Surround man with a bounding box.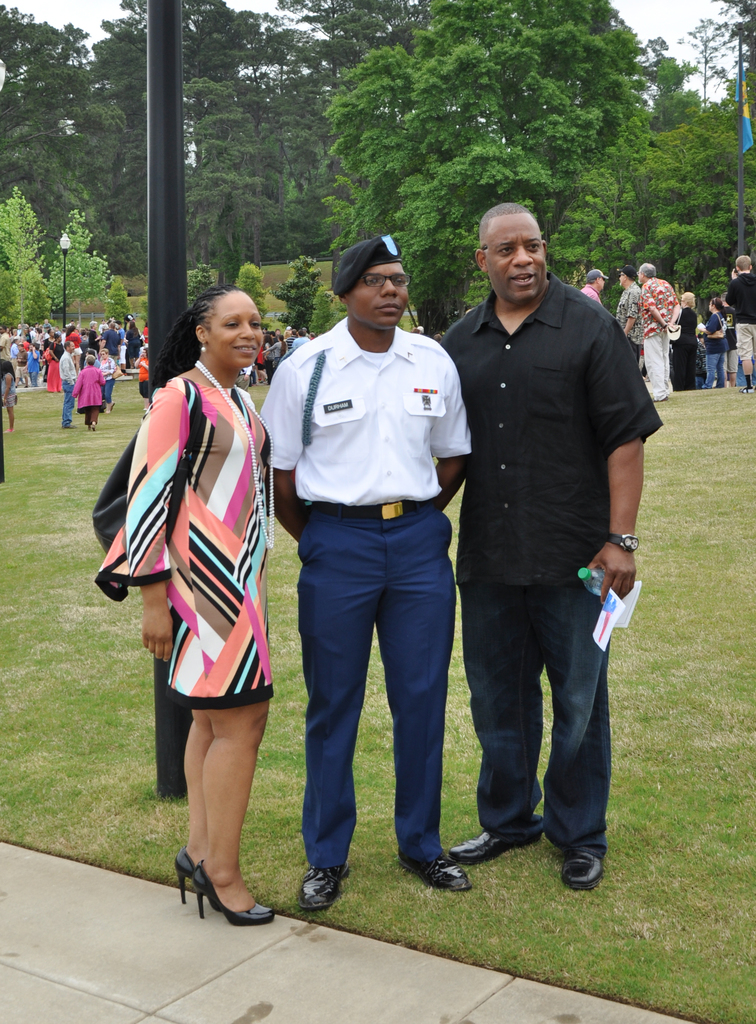
(left=59, top=342, right=78, bottom=427).
